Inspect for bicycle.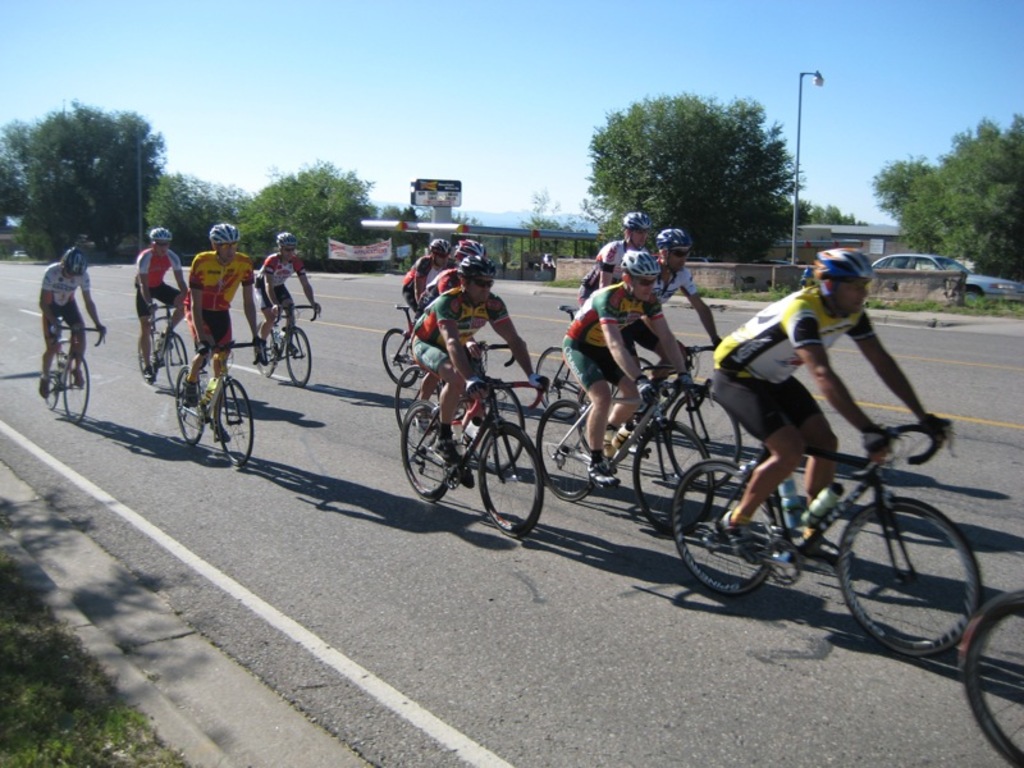
Inspection: [375,302,421,394].
